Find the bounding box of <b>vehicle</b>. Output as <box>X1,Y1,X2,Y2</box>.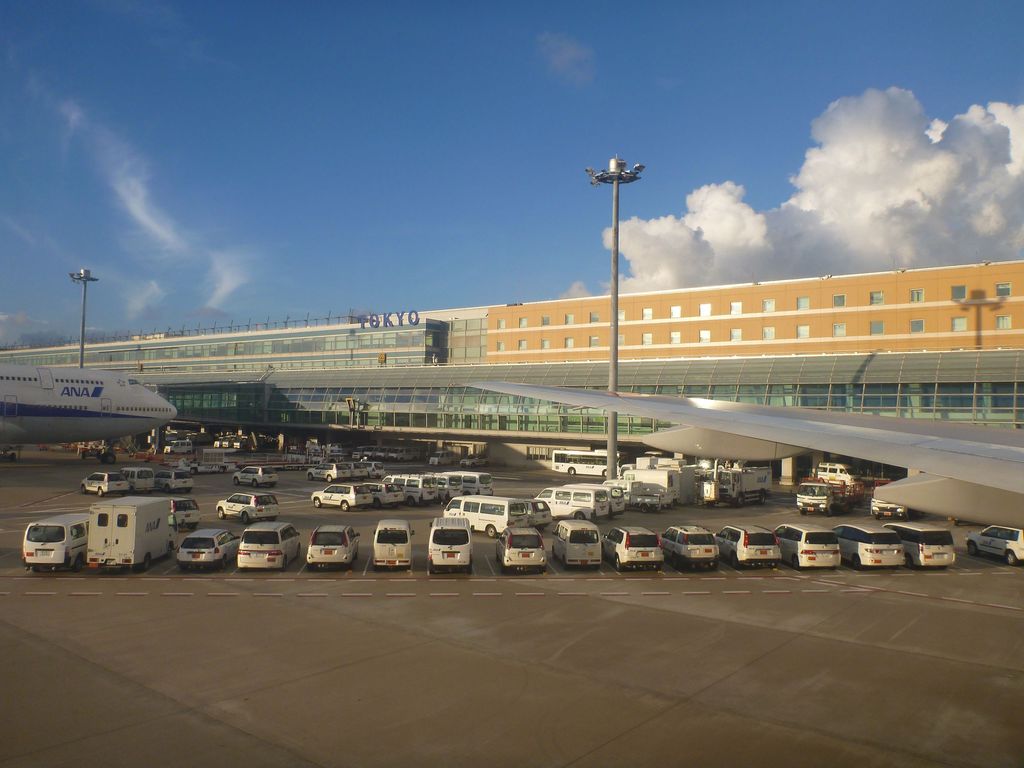
<box>797,479,885,516</box>.
